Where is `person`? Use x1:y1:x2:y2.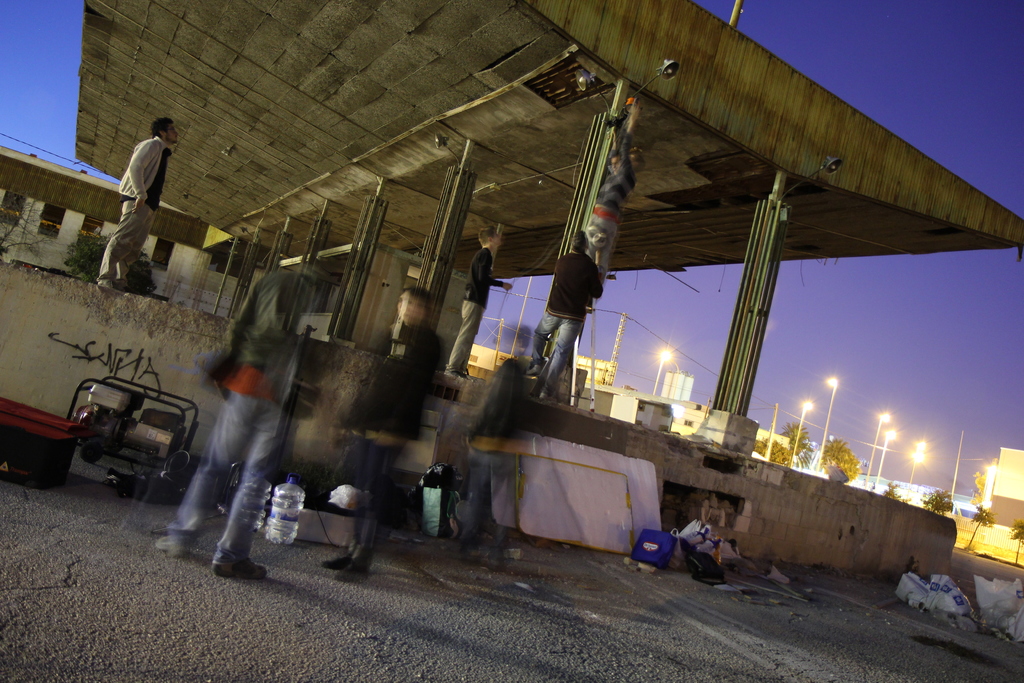
151:227:349:583.
